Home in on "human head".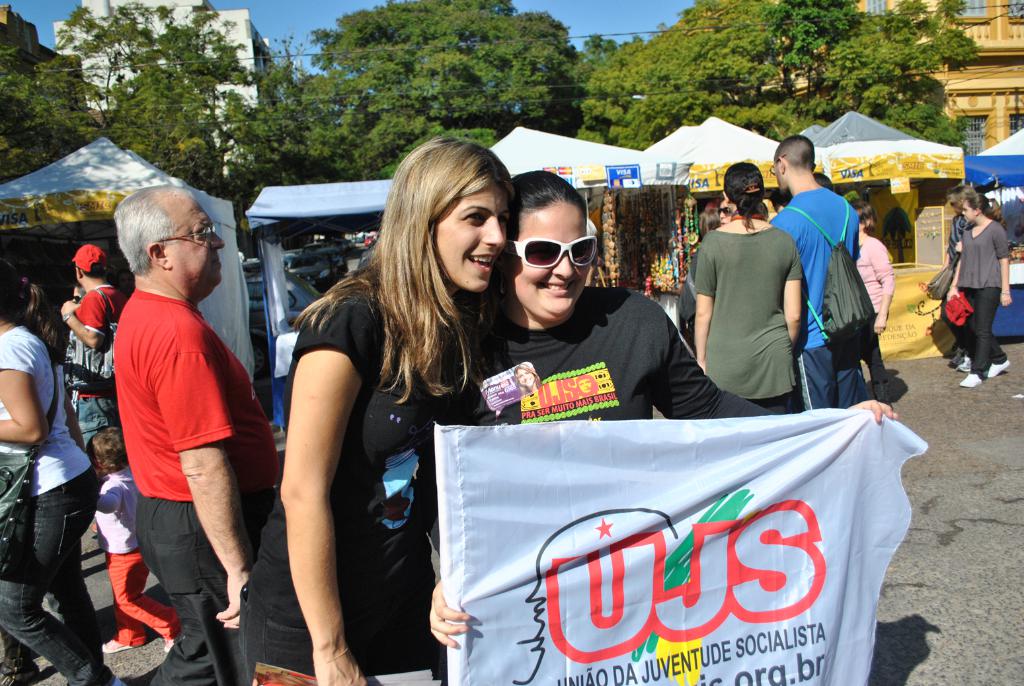
Homed in at 768, 137, 815, 189.
